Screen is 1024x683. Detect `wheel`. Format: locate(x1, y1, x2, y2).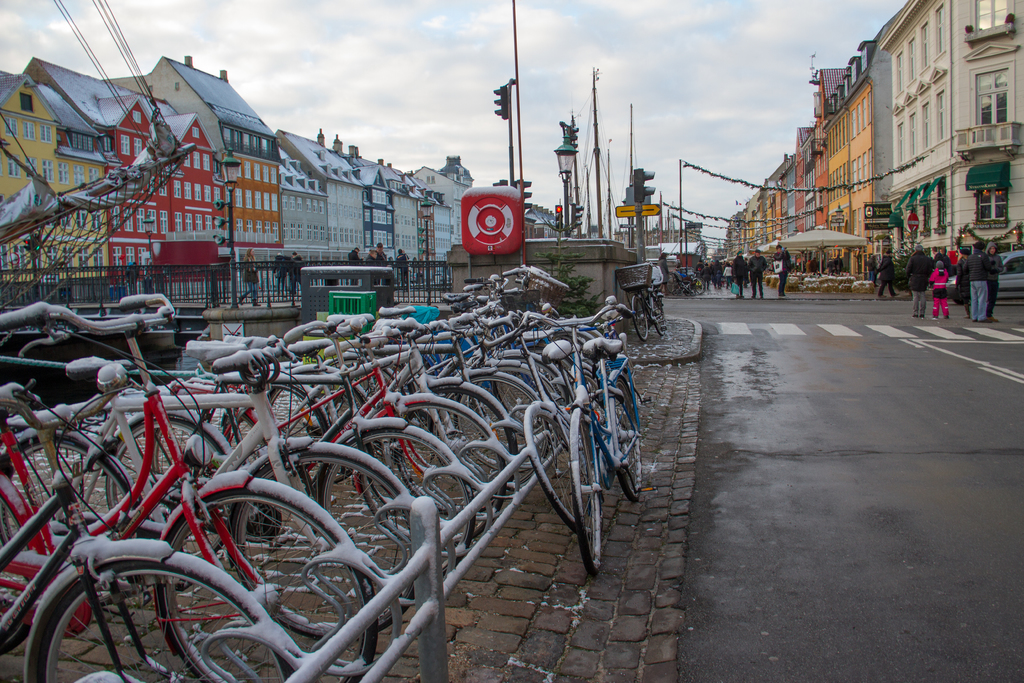
locate(22, 554, 299, 682).
